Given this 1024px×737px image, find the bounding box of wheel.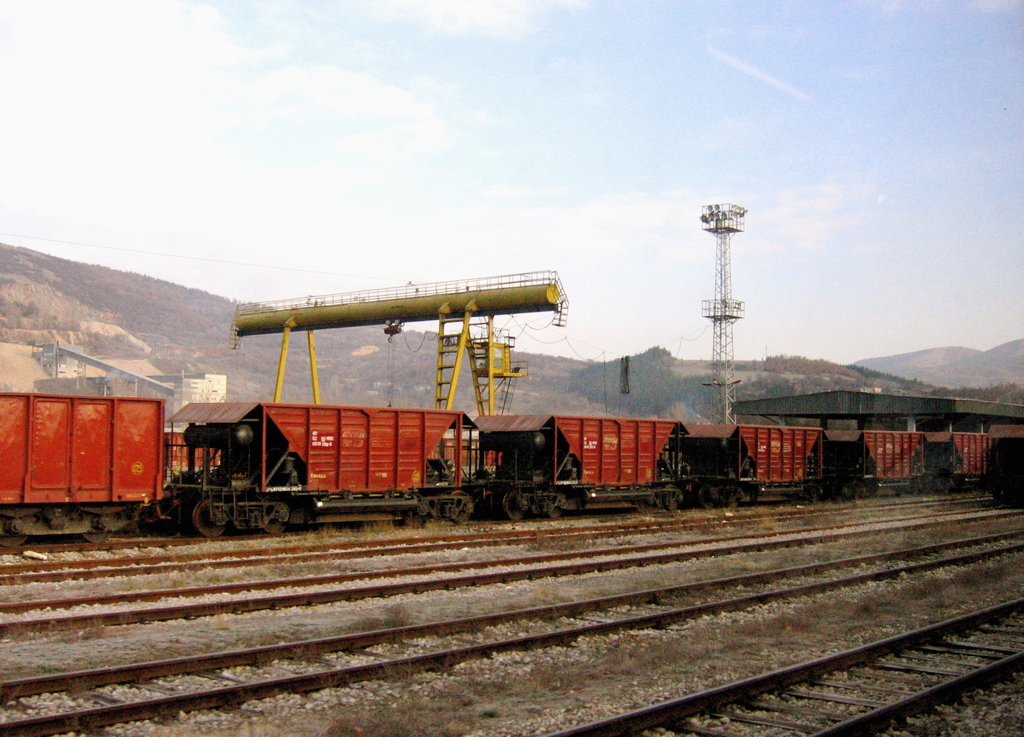
[left=262, top=504, right=291, bottom=535].
